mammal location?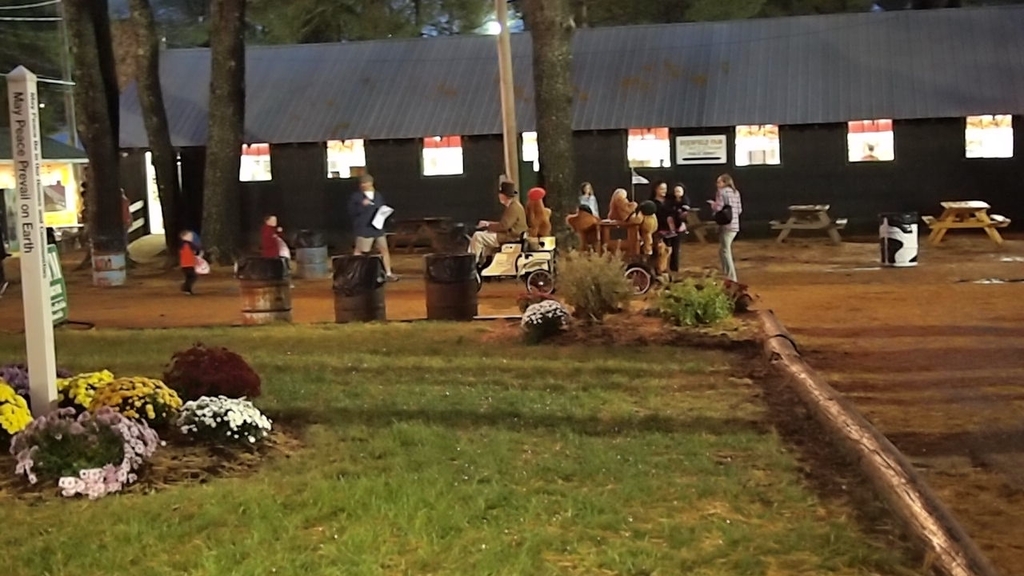
<region>652, 182, 691, 264</region>
